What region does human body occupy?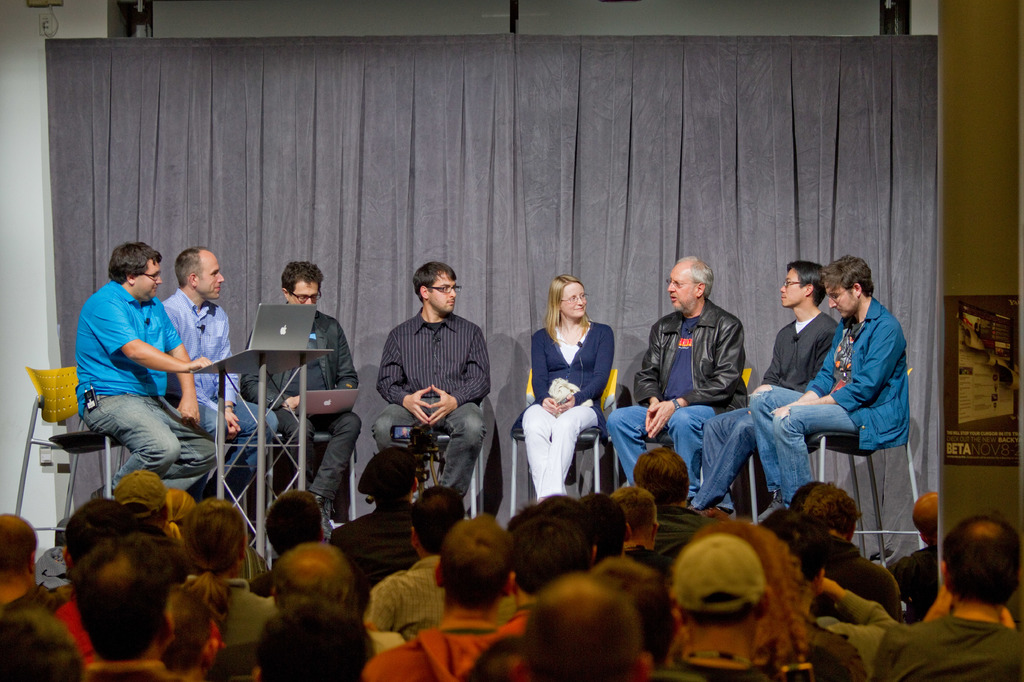
<box>237,260,358,517</box>.
